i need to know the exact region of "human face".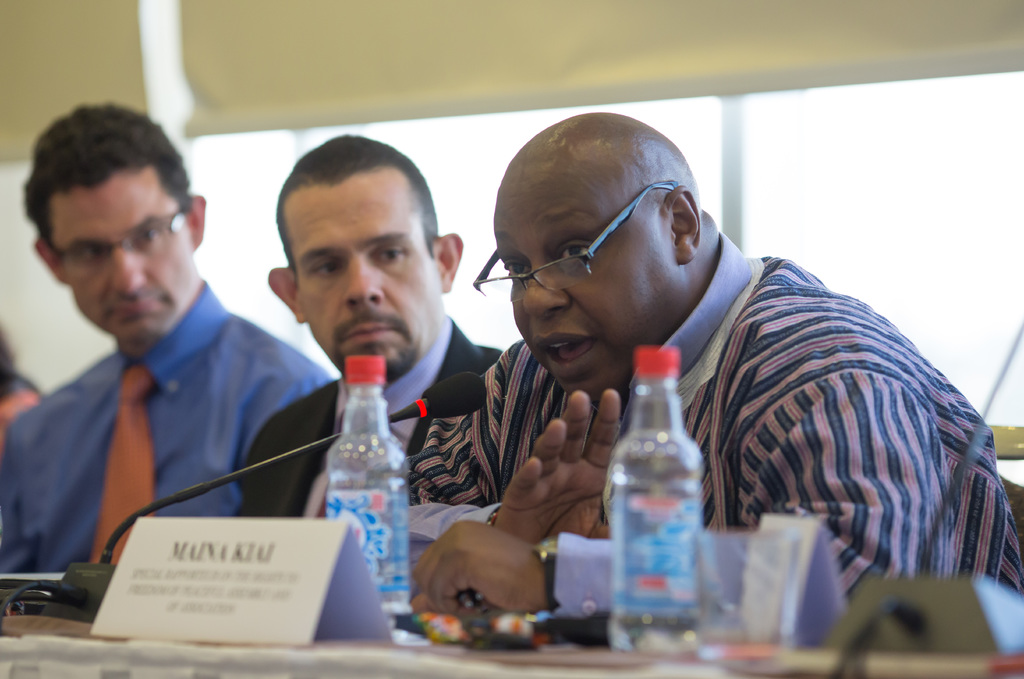
Region: [x1=53, y1=165, x2=192, y2=351].
